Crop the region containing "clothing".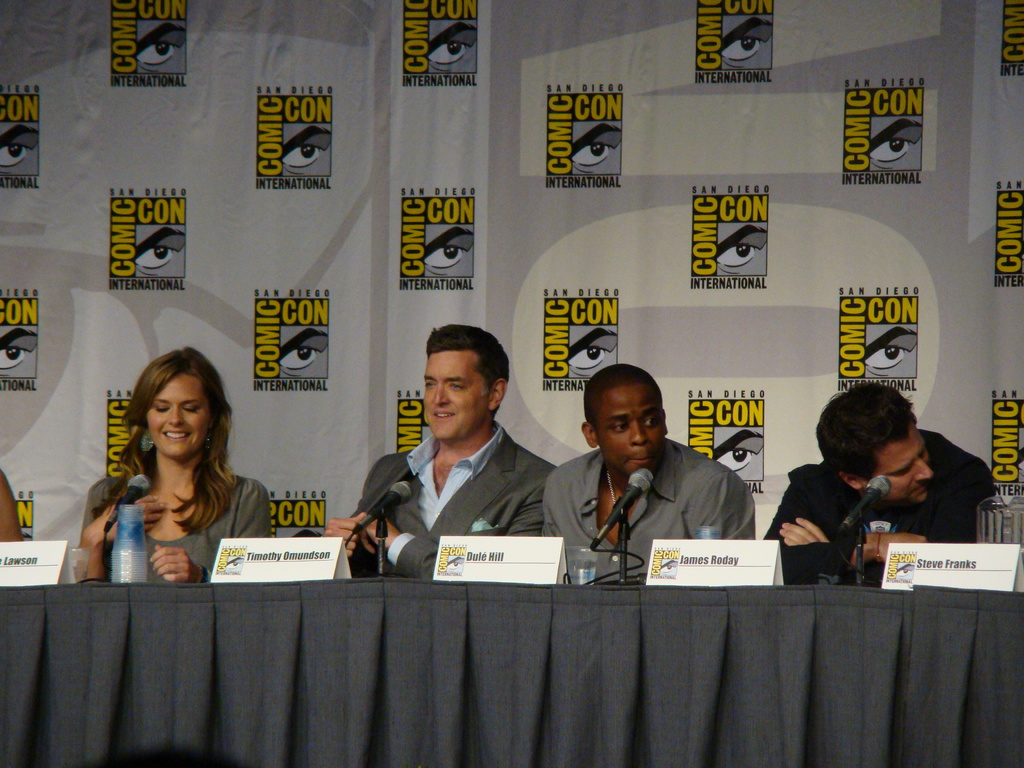
Crop region: rect(763, 428, 1005, 586).
